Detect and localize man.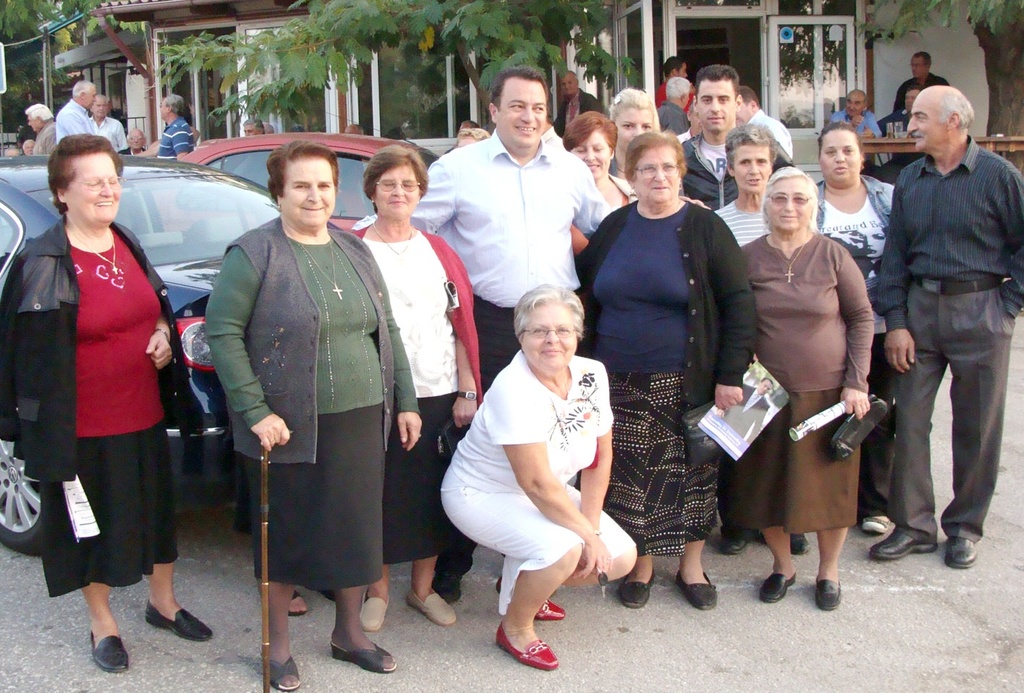
Localized at [677, 64, 741, 208].
